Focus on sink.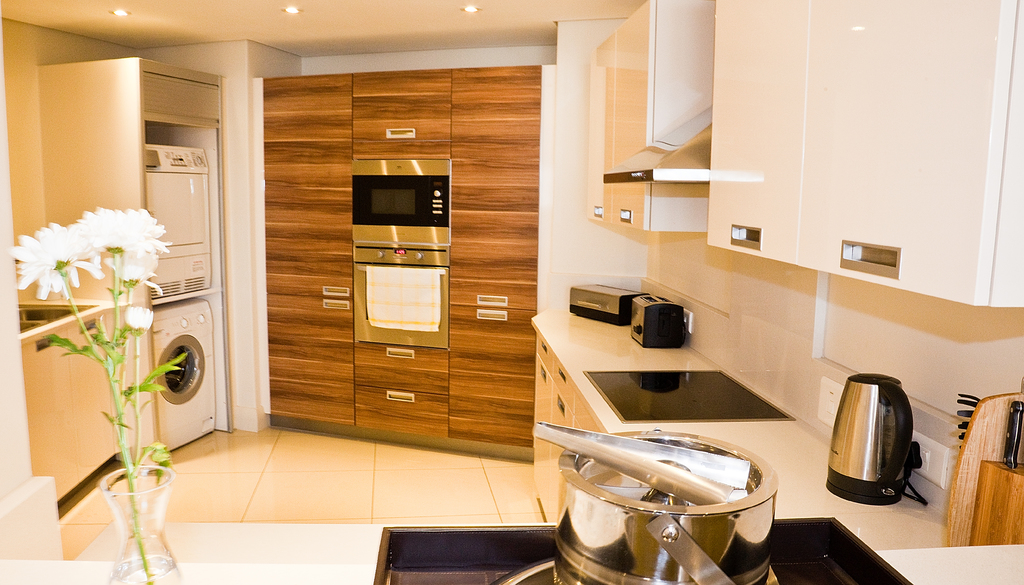
Focused at (x1=19, y1=303, x2=100, y2=333).
